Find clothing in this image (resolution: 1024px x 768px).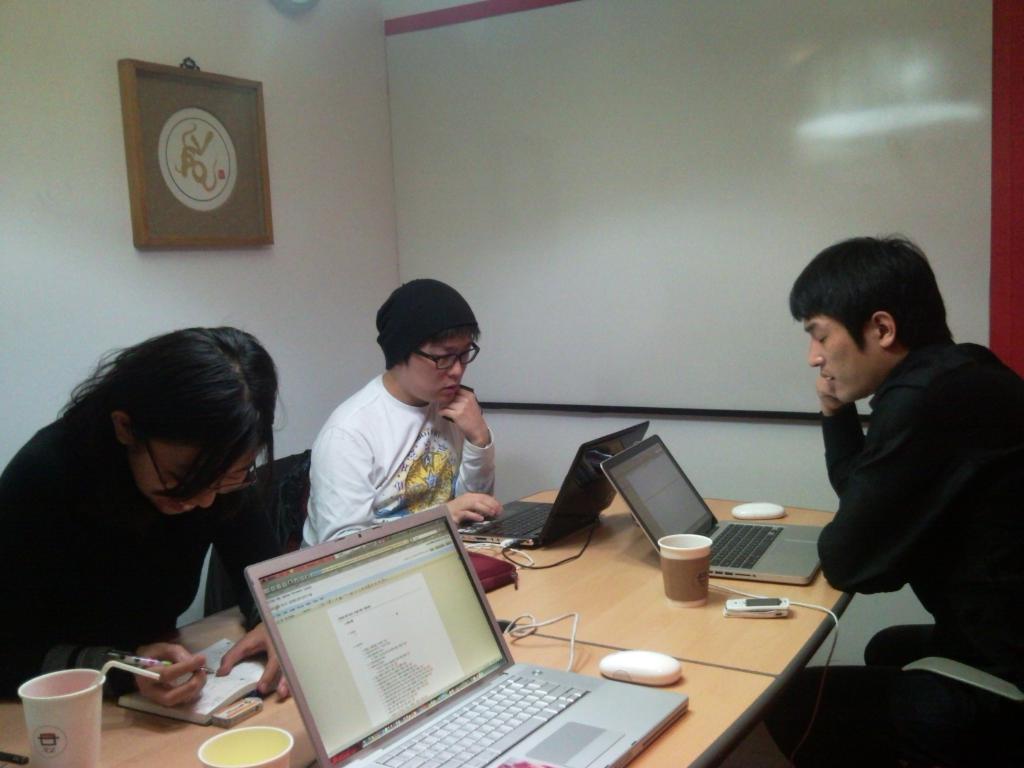
Rect(764, 336, 1023, 767).
